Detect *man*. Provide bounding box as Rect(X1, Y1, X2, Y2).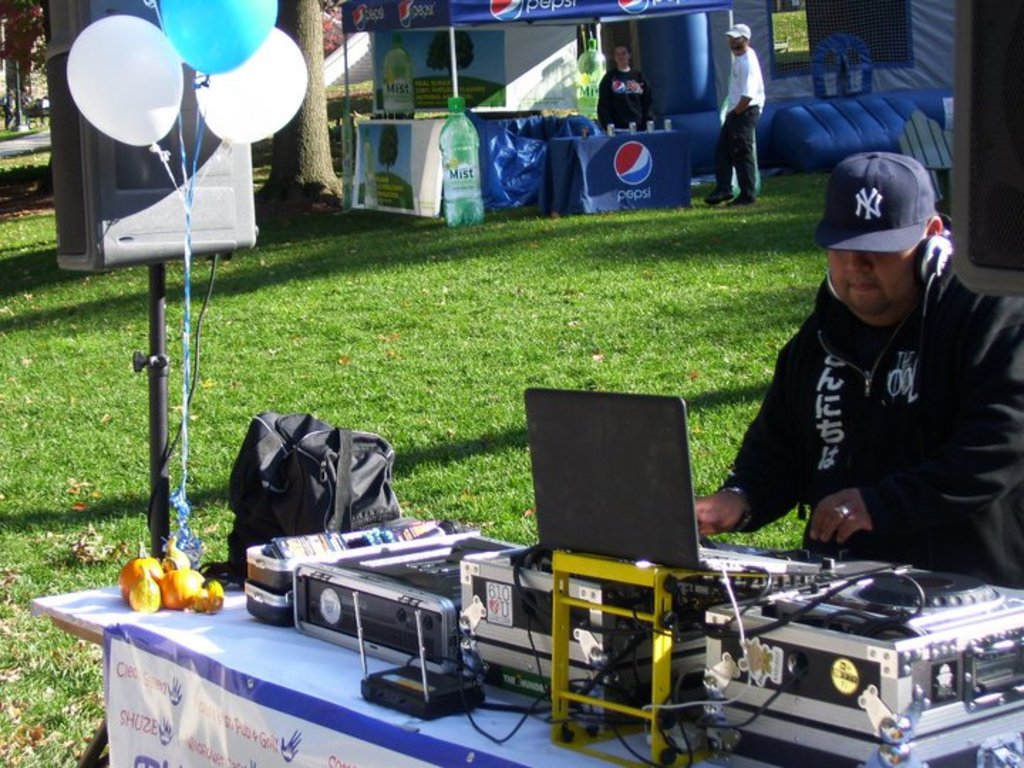
Rect(704, 20, 764, 206).
